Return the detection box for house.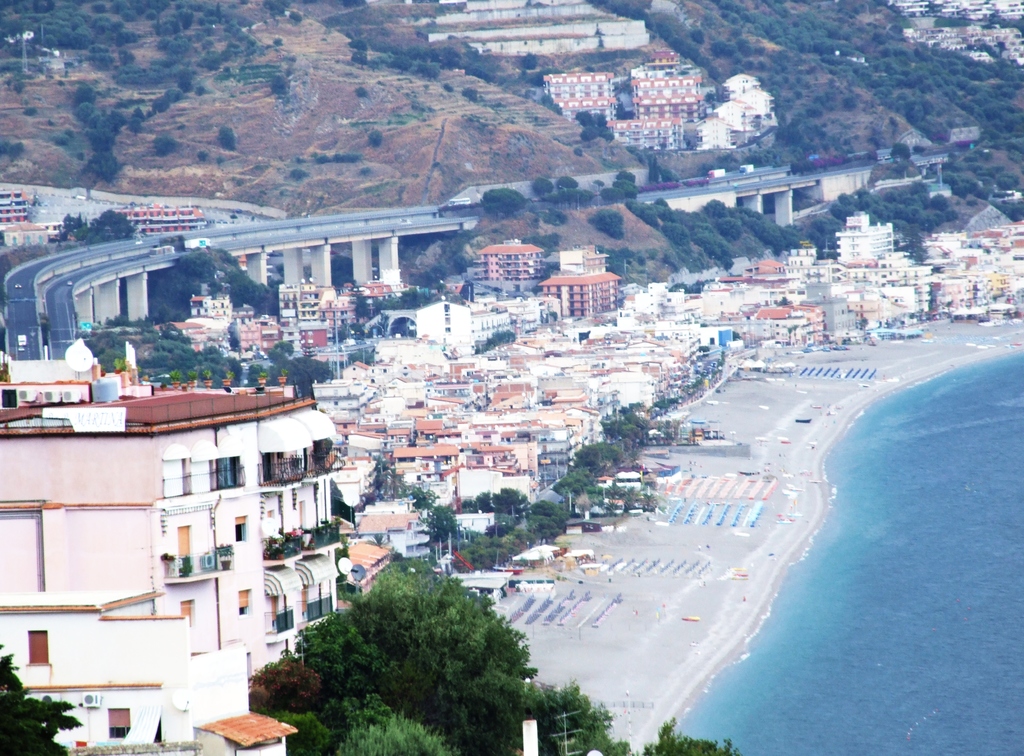
[left=30, top=387, right=449, bottom=692].
